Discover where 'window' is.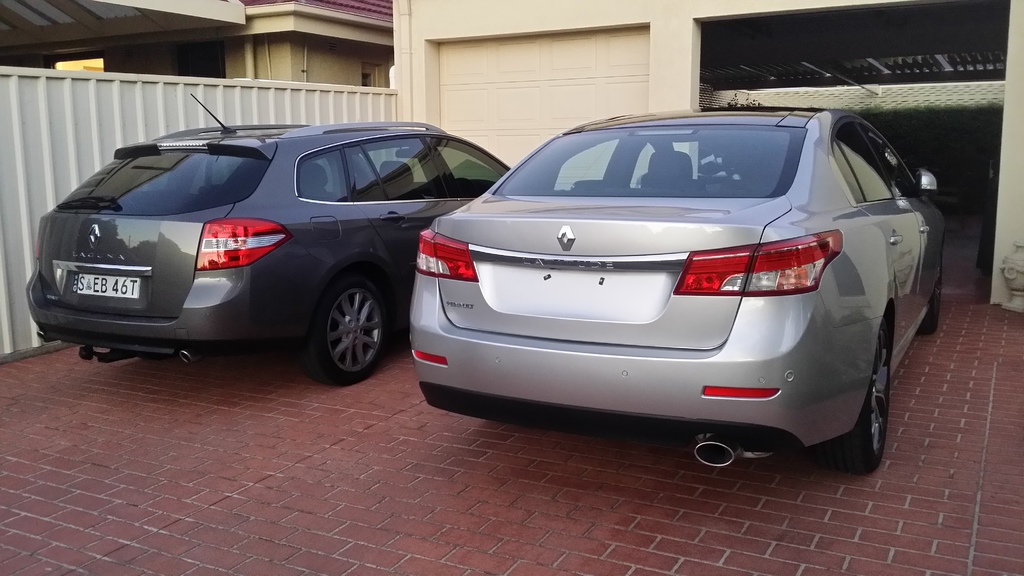
Discovered at {"left": 358, "top": 59, "right": 383, "bottom": 87}.
